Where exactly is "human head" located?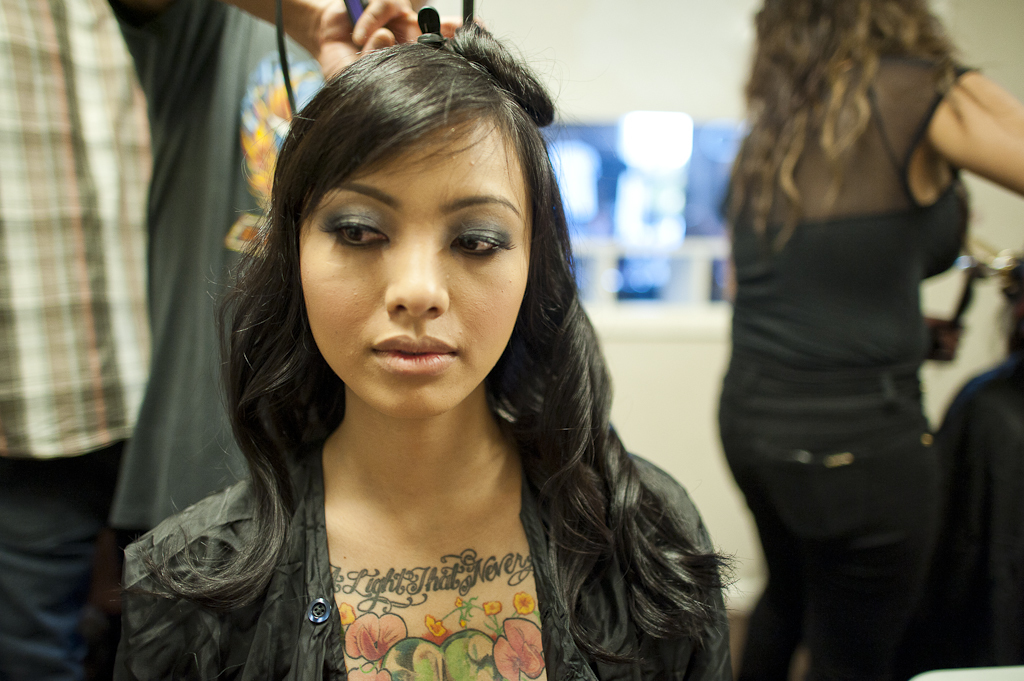
Its bounding box is bbox(759, 0, 952, 41).
